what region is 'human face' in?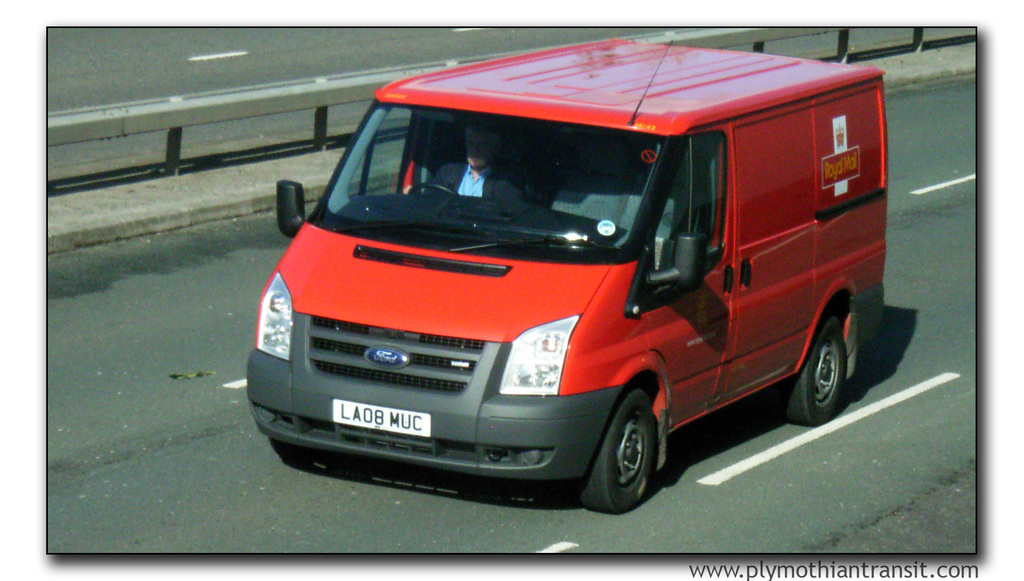
l=463, t=127, r=497, b=167.
